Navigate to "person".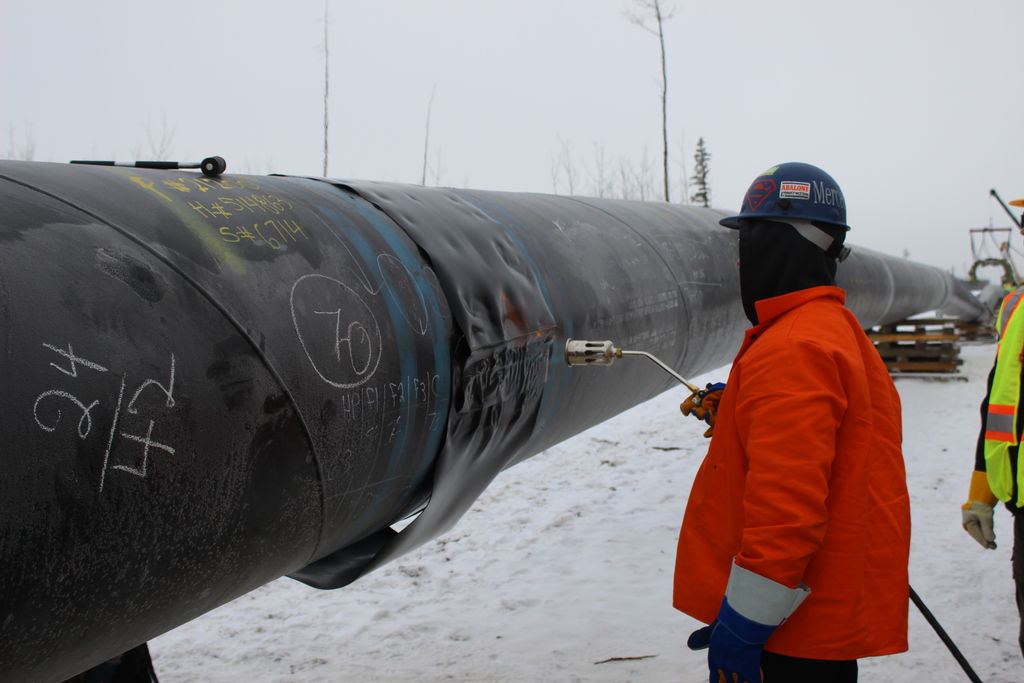
Navigation target: BBox(558, 172, 909, 682).
